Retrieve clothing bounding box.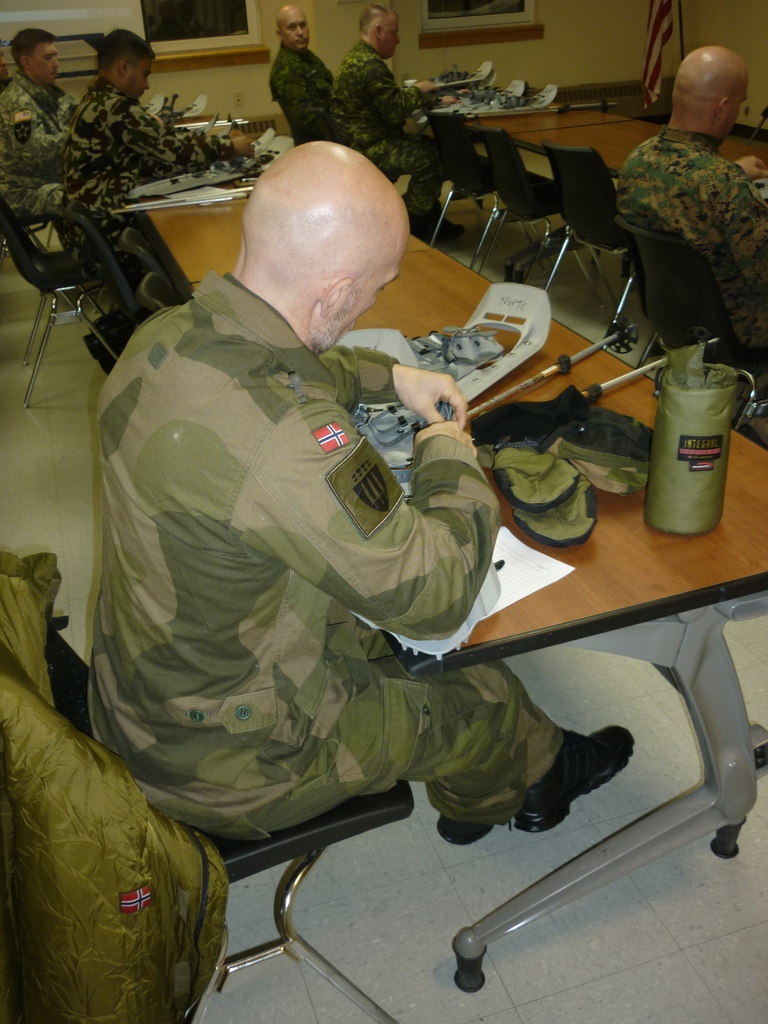
Bounding box: (96, 243, 591, 897).
